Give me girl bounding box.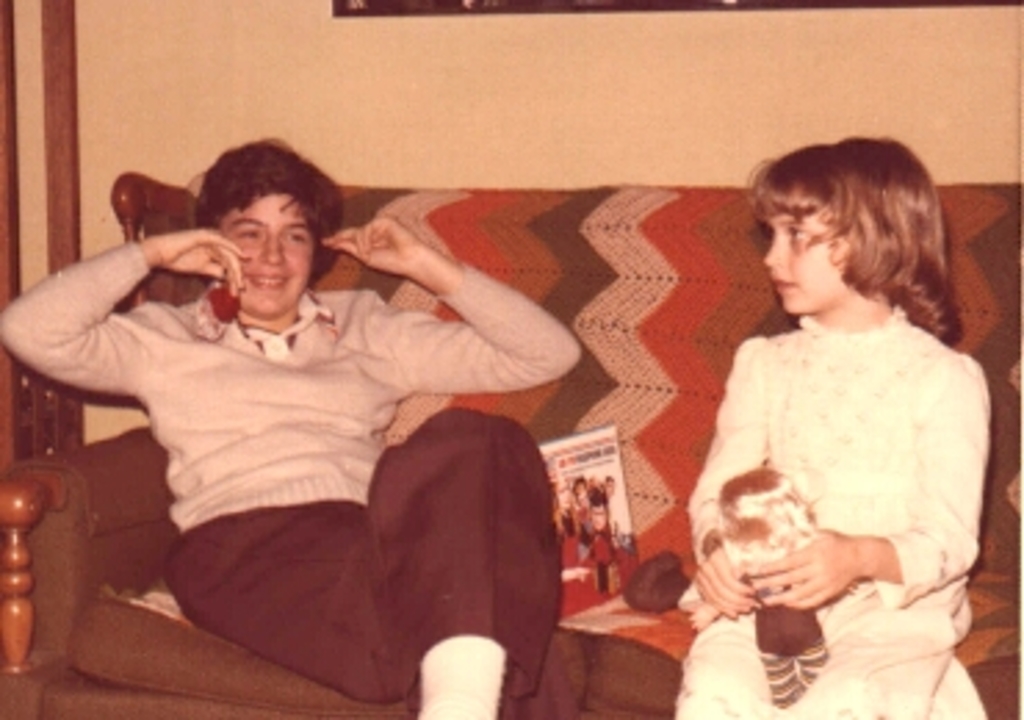
[689,141,999,717].
